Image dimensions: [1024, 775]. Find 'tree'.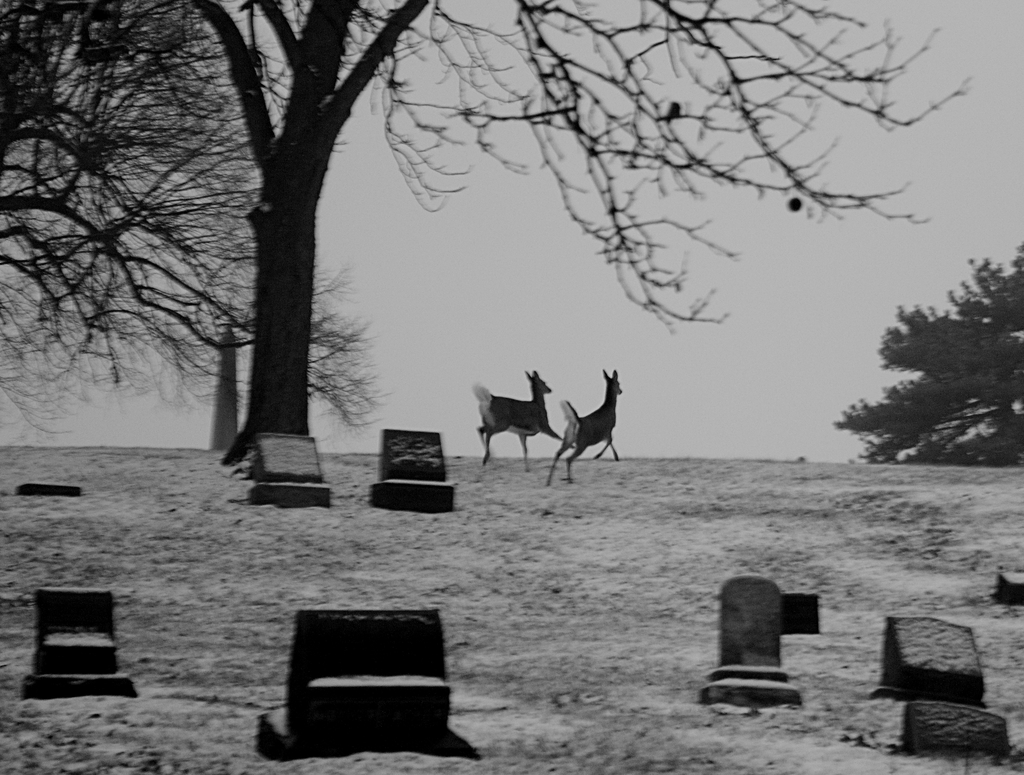
rect(136, 0, 984, 471).
